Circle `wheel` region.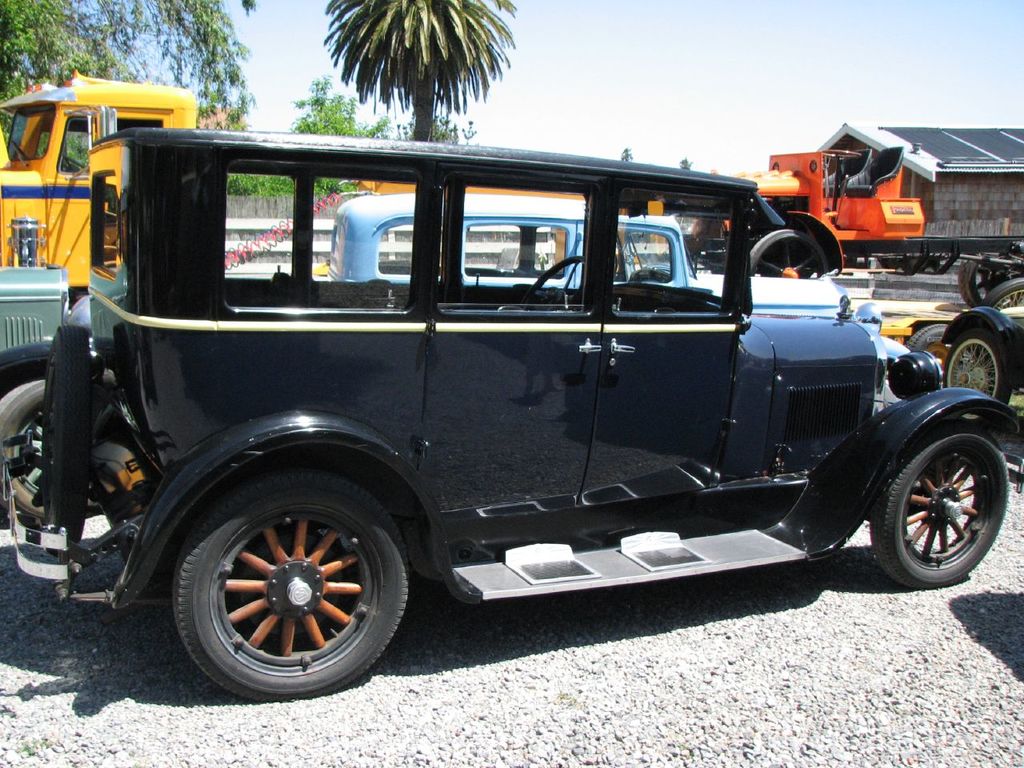
Region: BBox(949, 330, 1010, 406).
